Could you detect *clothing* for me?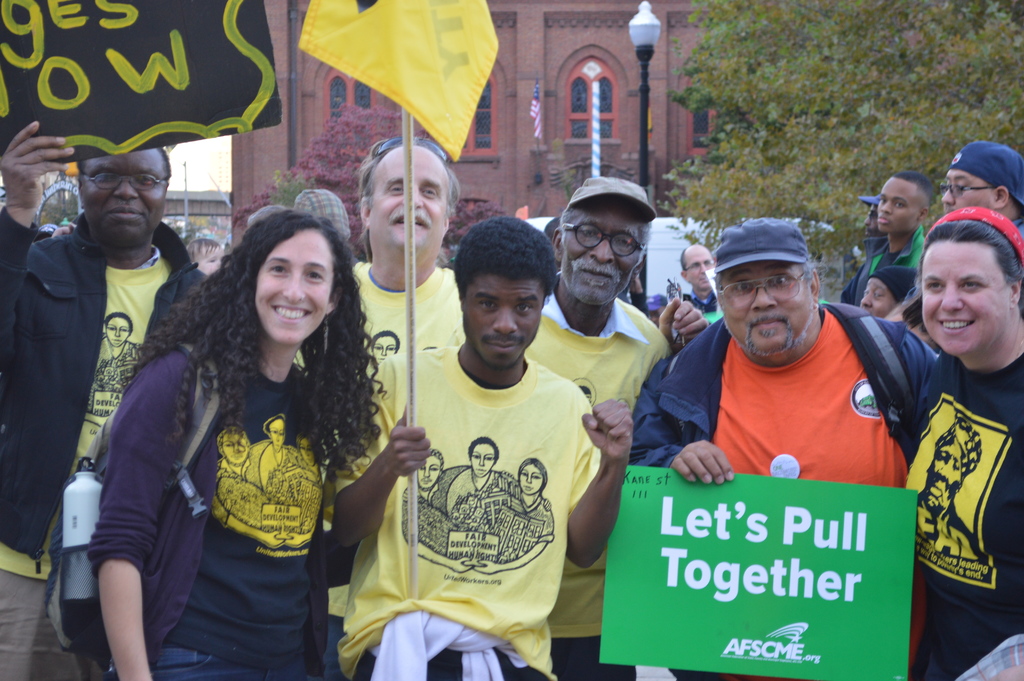
Detection result: 321, 347, 596, 680.
